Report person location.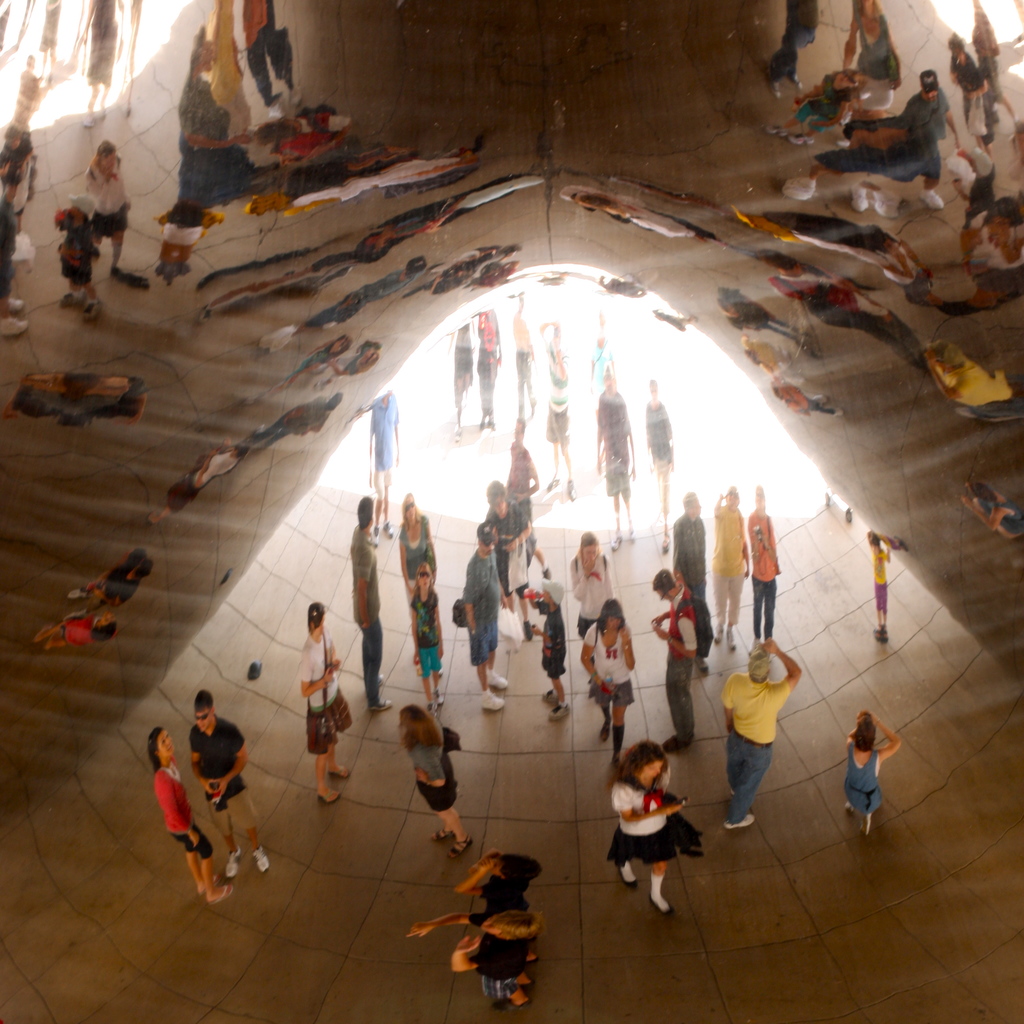
Report: 566, 554, 613, 627.
